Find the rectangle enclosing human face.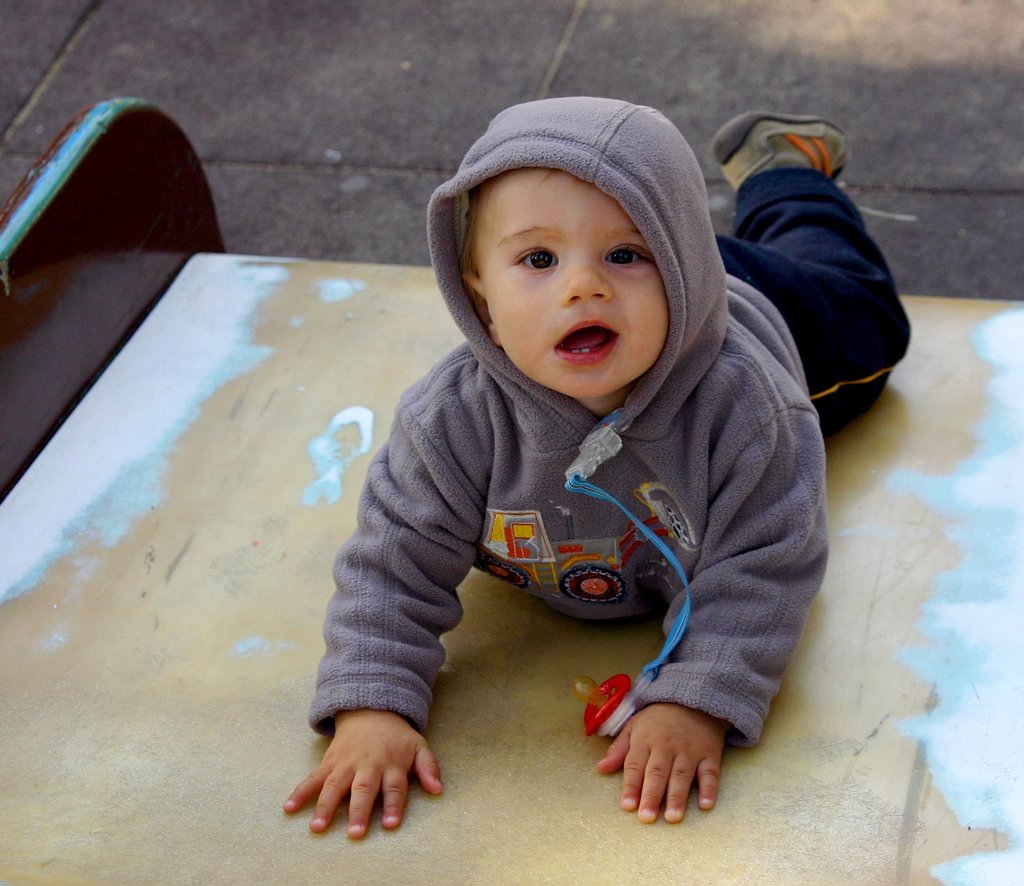
bbox=(472, 167, 669, 398).
